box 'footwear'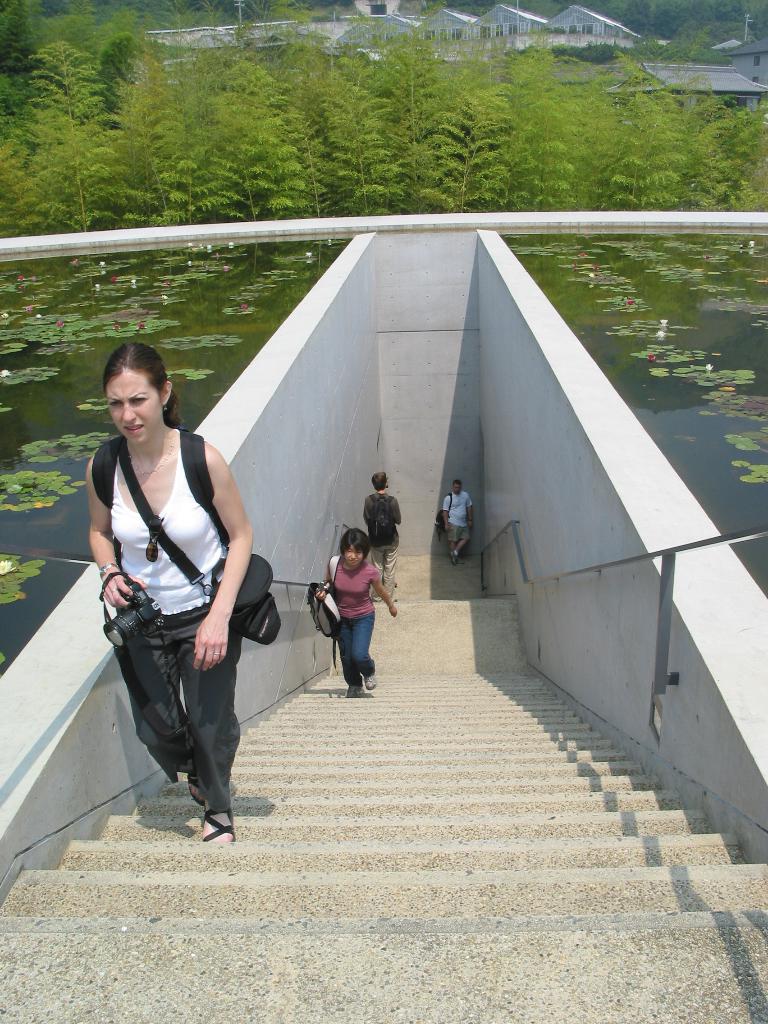
(345, 682, 362, 698)
